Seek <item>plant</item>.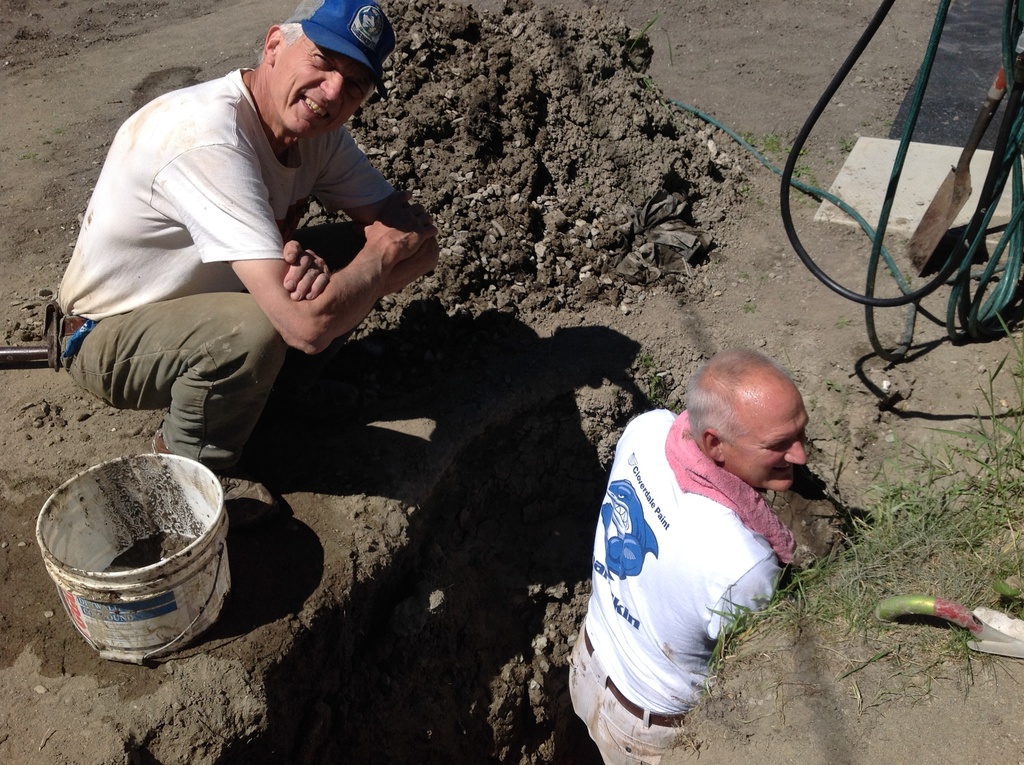
x1=625, y1=13, x2=672, y2=59.
